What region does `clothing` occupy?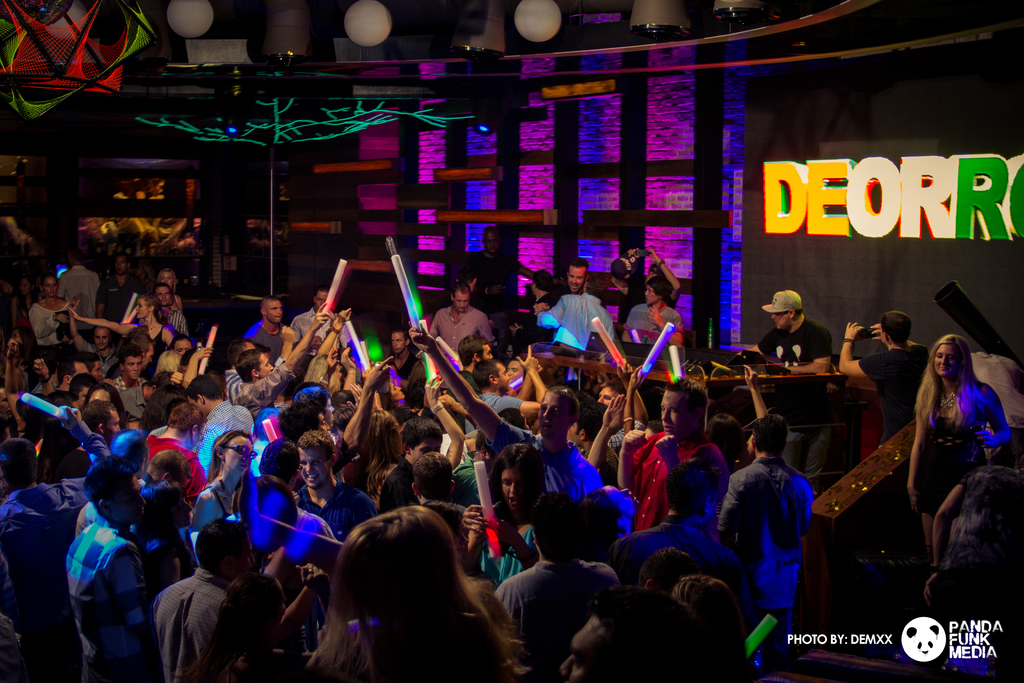
region(431, 308, 493, 355).
